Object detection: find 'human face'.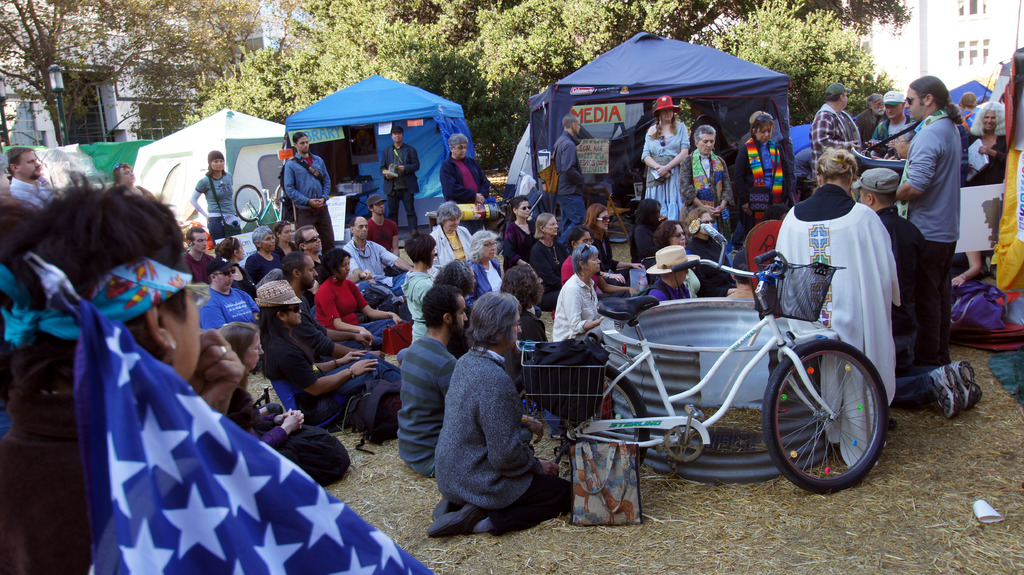
907,97,925,119.
